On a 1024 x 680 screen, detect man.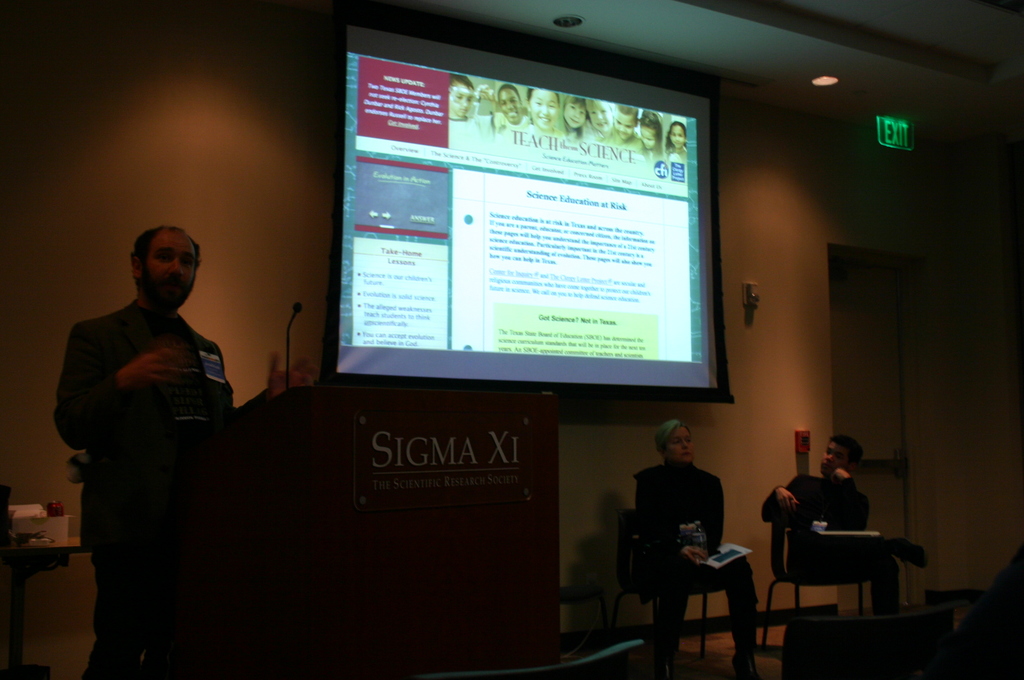
[50,217,322,679].
